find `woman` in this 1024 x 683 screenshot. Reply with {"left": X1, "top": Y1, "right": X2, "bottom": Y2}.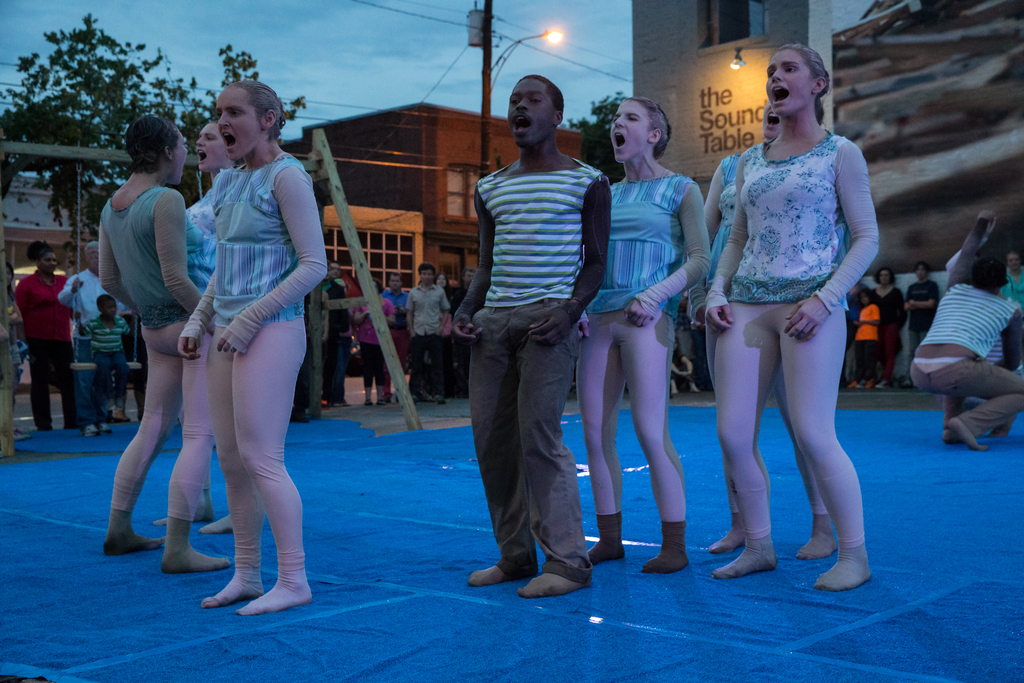
{"left": 707, "top": 43, "right": 877, "bottom": 591}.
